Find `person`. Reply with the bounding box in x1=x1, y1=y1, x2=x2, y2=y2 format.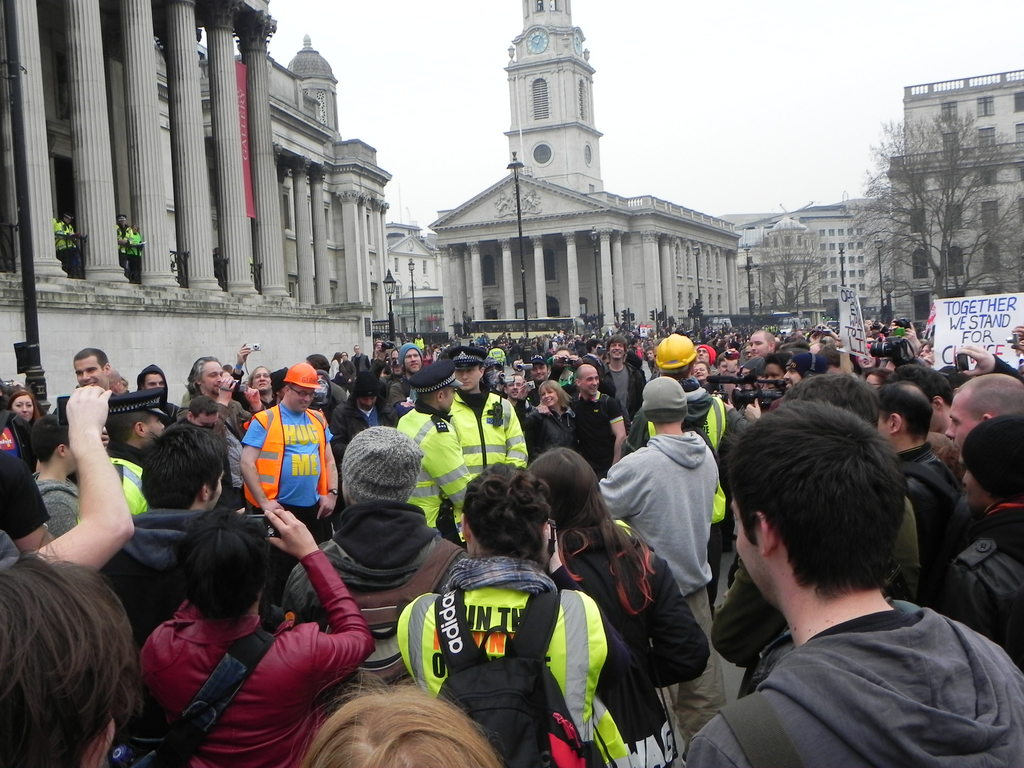
x1=65, y1=348, x2=116, y2=396.
